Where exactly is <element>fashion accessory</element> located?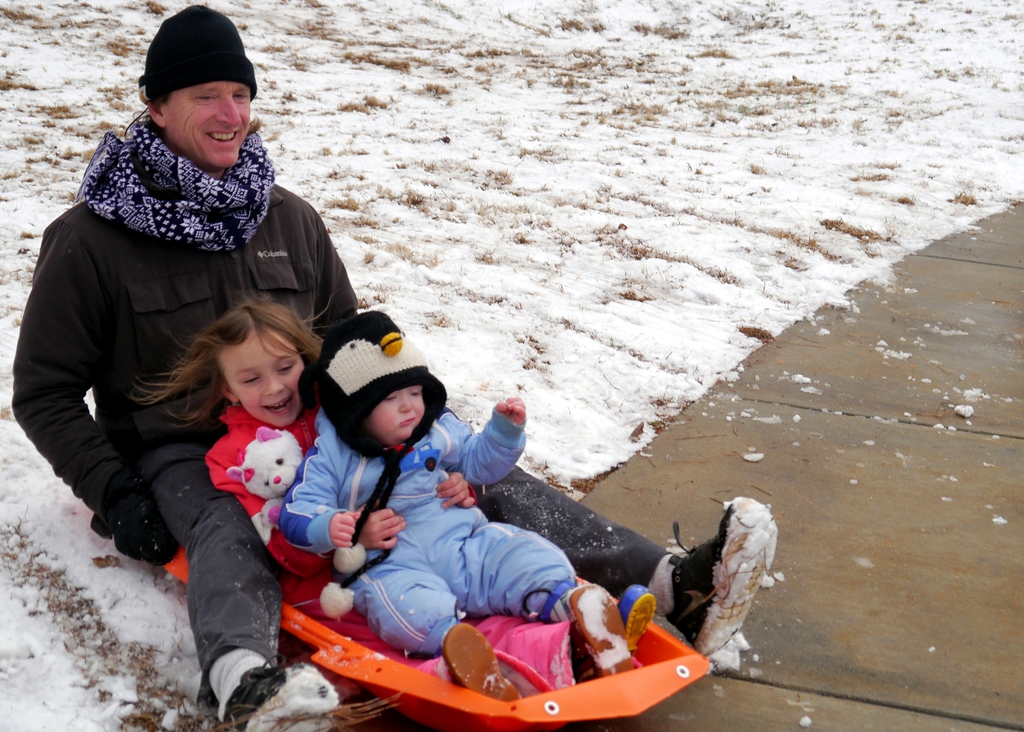
Its bounding box is detection(618, 582, 654, 653).
